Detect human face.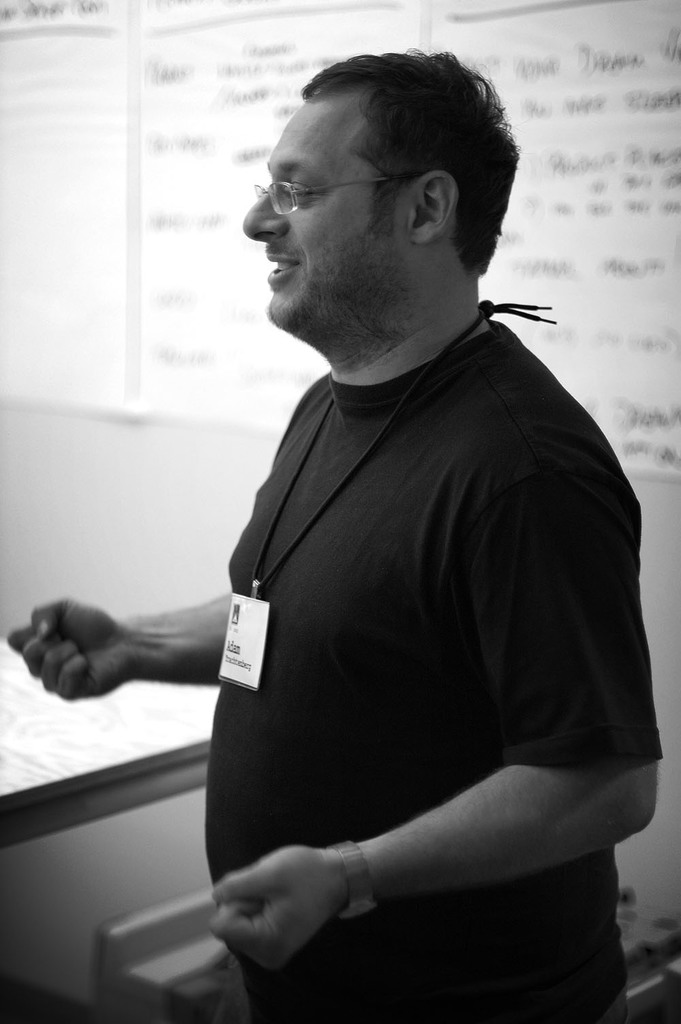
Detected at [240, 101, 387, 335].
